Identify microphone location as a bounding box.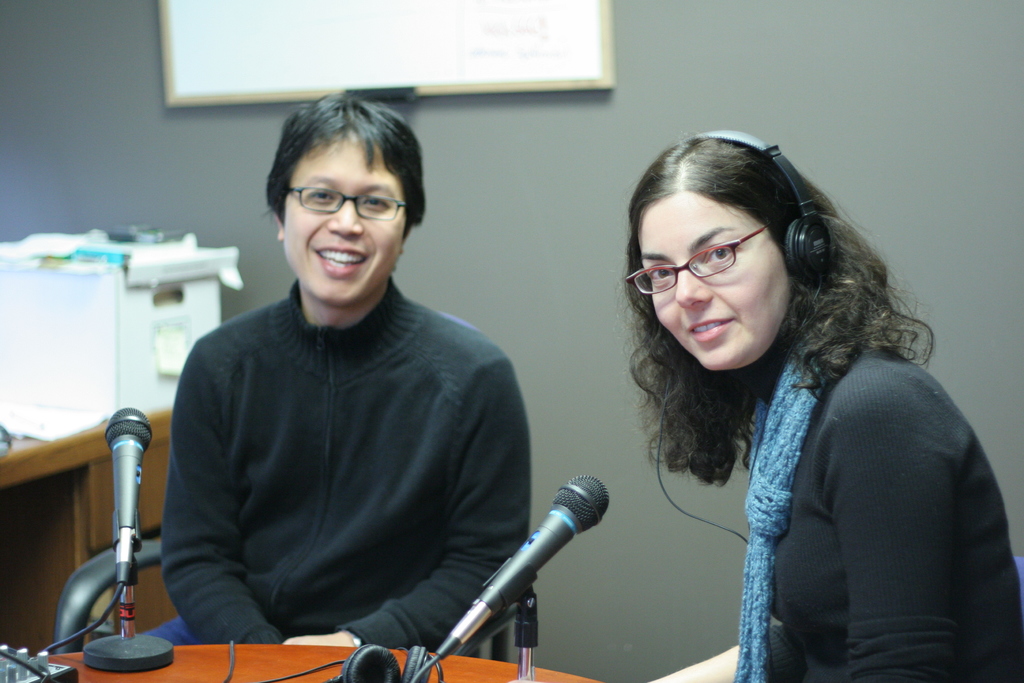
105:403:152:592.
